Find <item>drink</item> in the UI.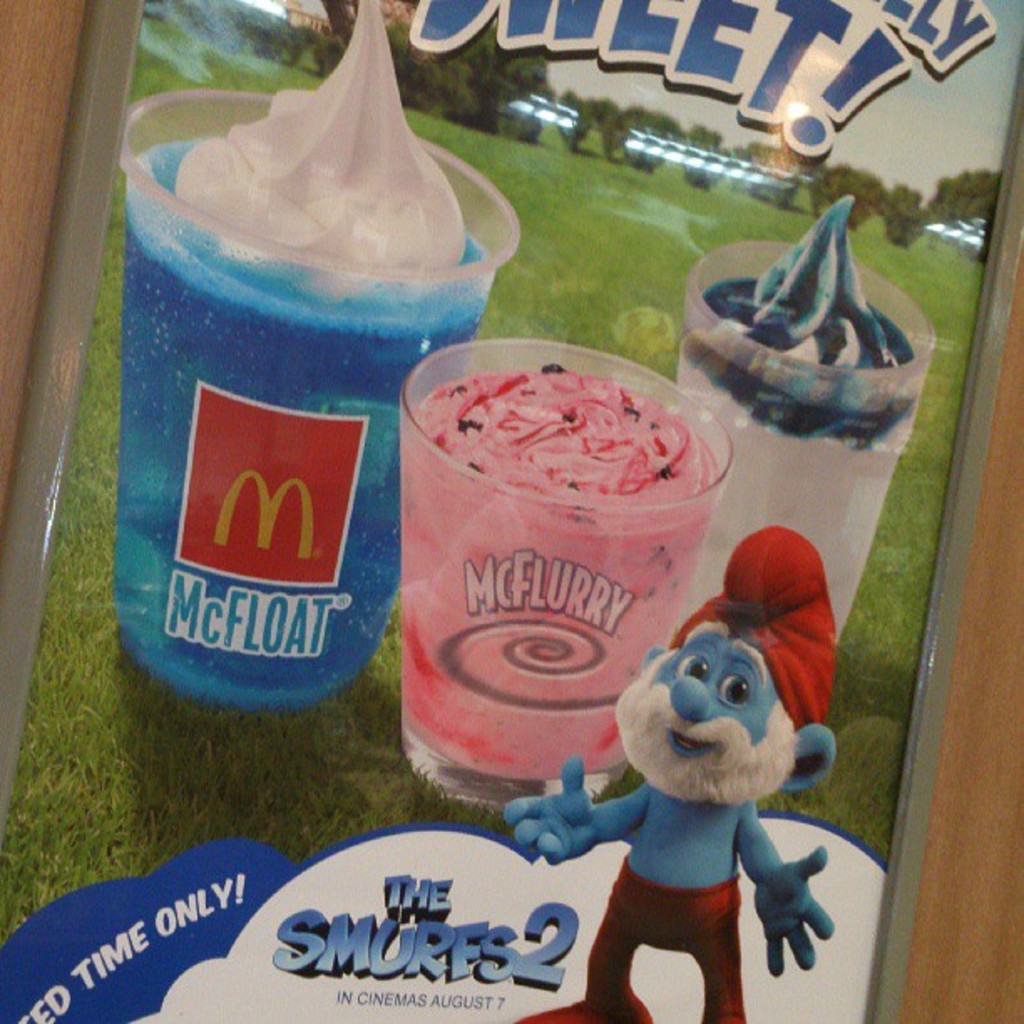
UI element at Rect(683, 204, 915, 643).
